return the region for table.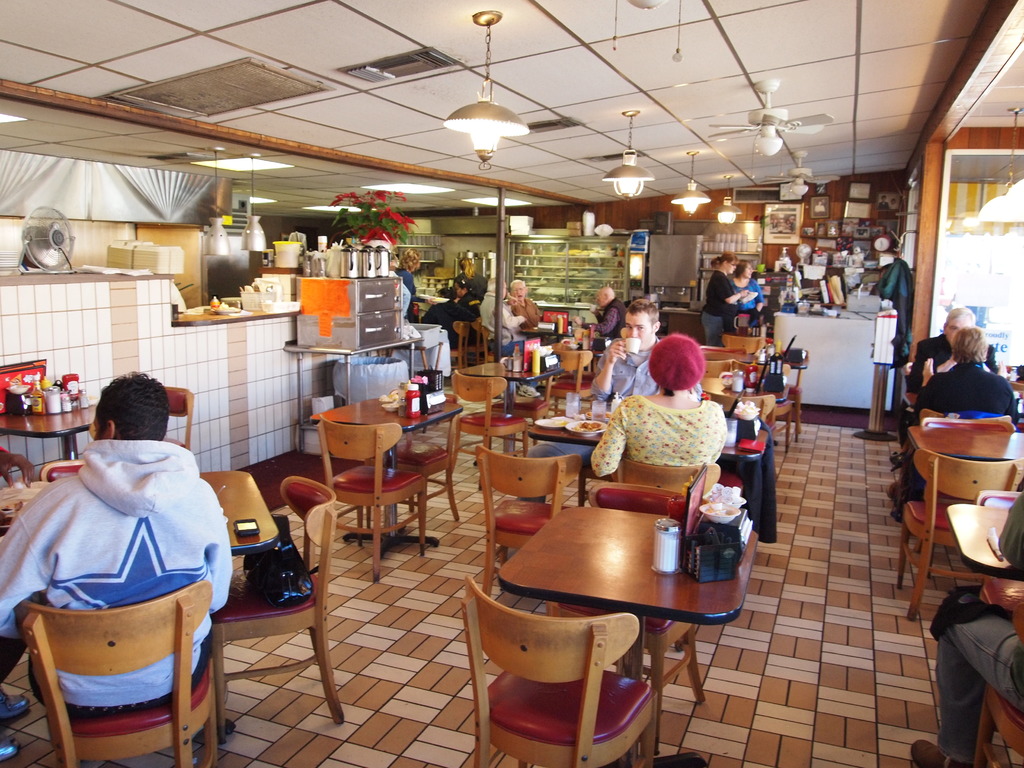
[left=514, top=403, right=609, bottom=508].
